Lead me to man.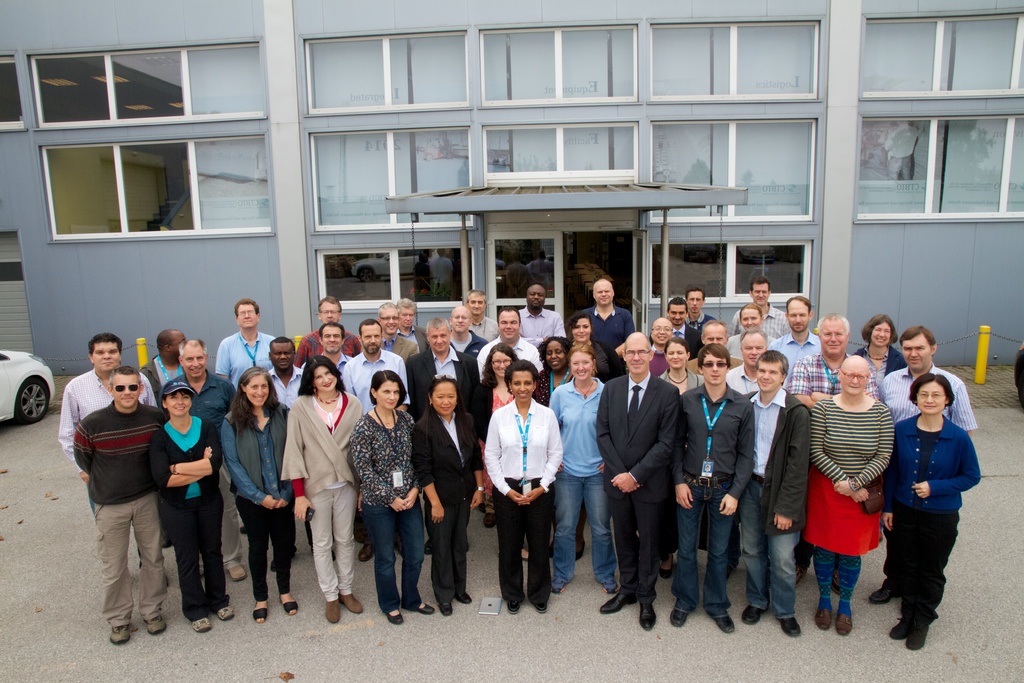
Lead to locate(667, 297, 705, 361).
